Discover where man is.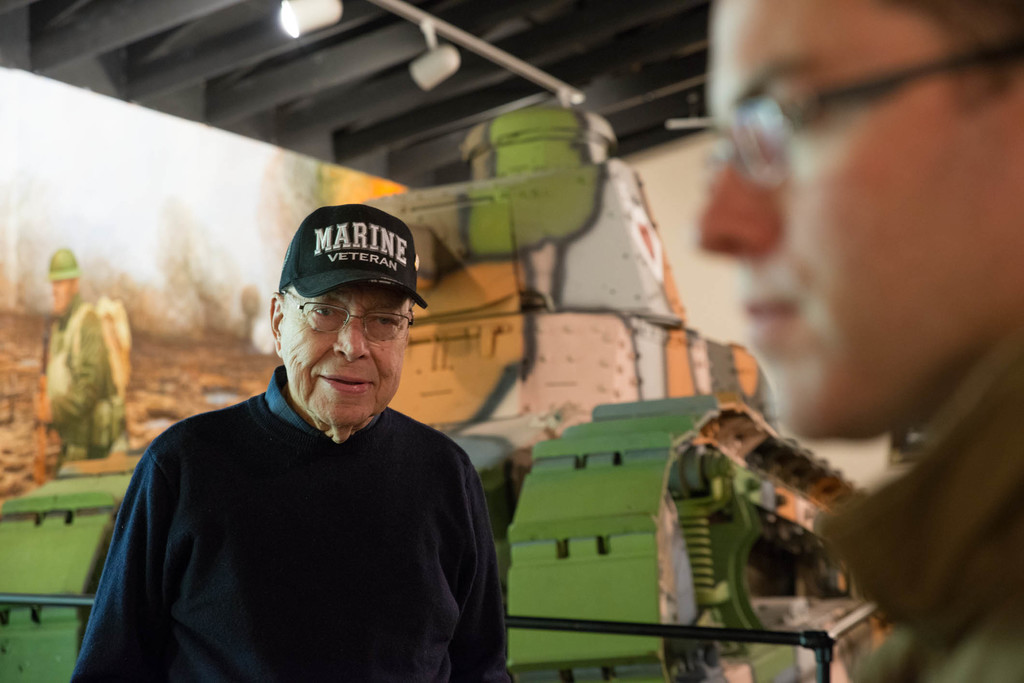
Discovered at <bbox>696, 0, 1023, 682</bbox>.
